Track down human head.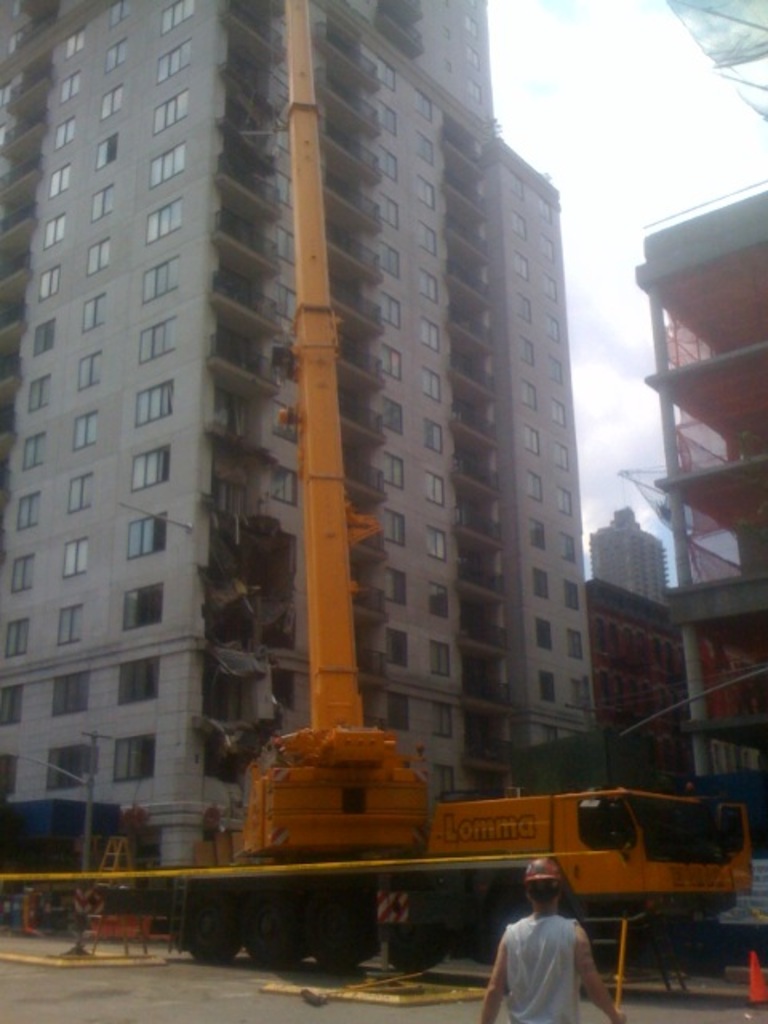
Tracked to {"left": 512, "top": 854, "right": 573, "bottom": 922}.
